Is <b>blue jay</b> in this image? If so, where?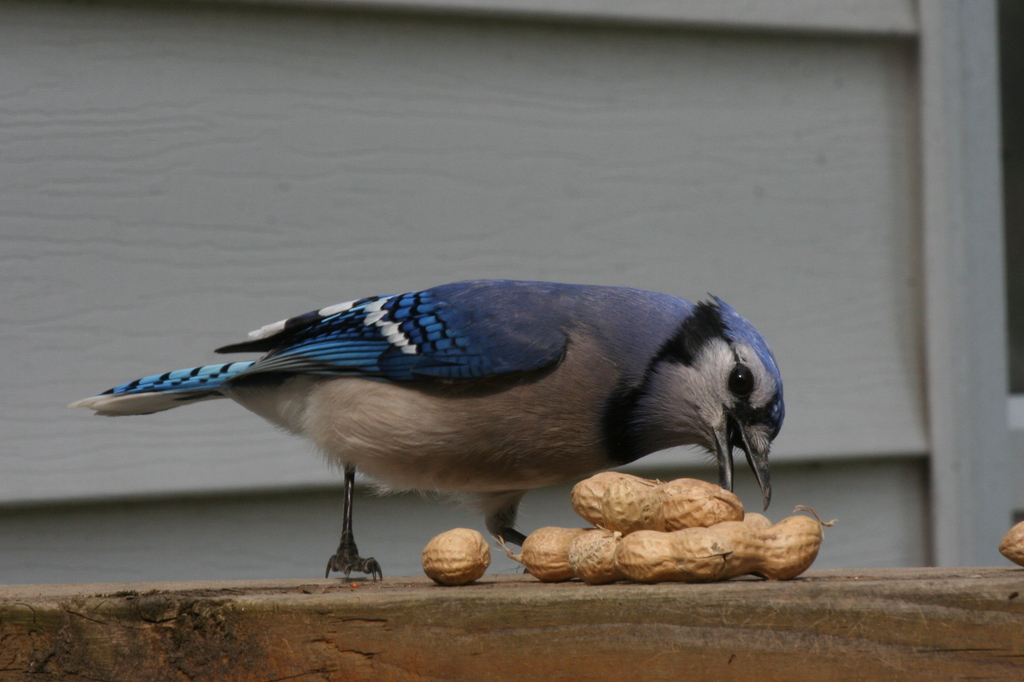
Yes, at box(63, 276, 787, 582).
